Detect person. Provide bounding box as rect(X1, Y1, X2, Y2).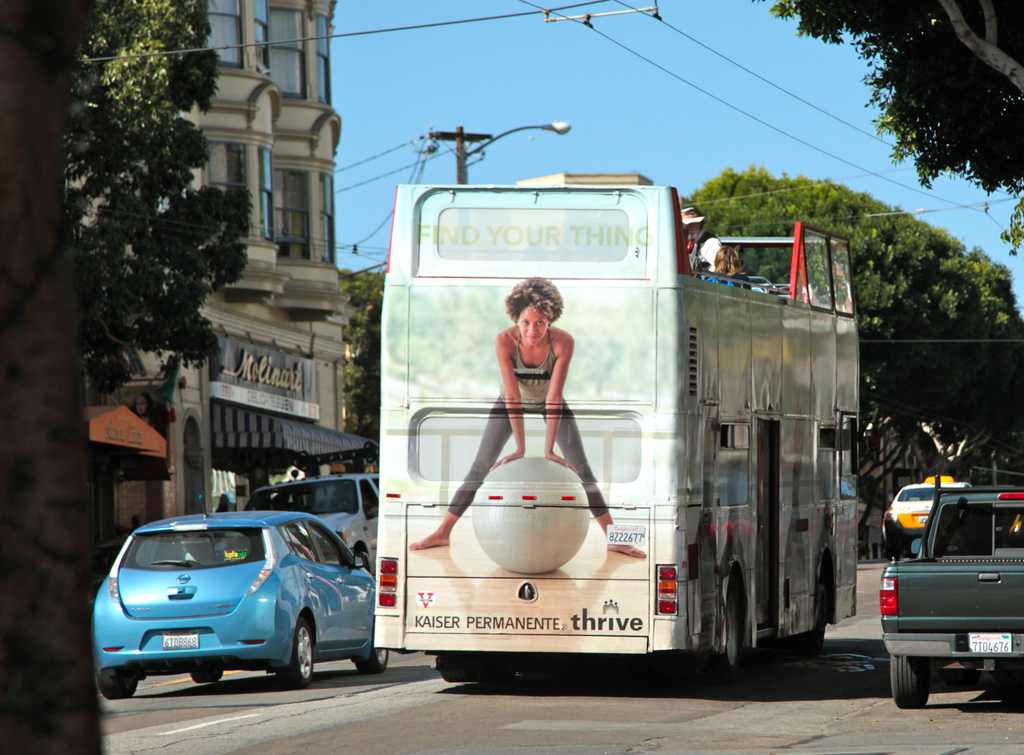
rect(451, 296, 603, 507).
